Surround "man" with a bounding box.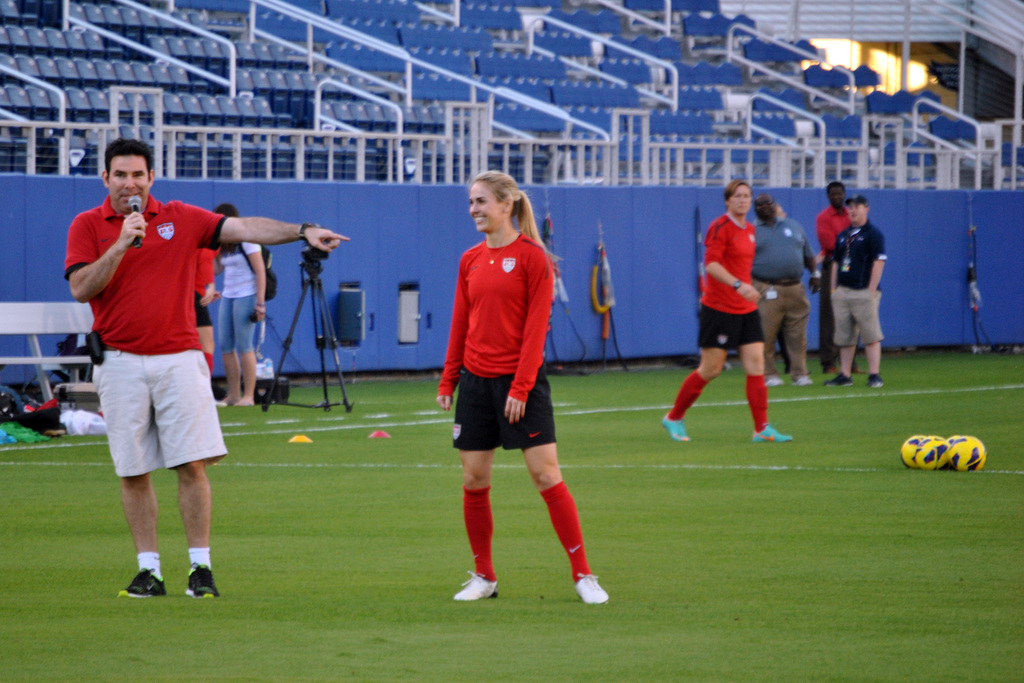
bbox=[65, 133, 351, 598].
